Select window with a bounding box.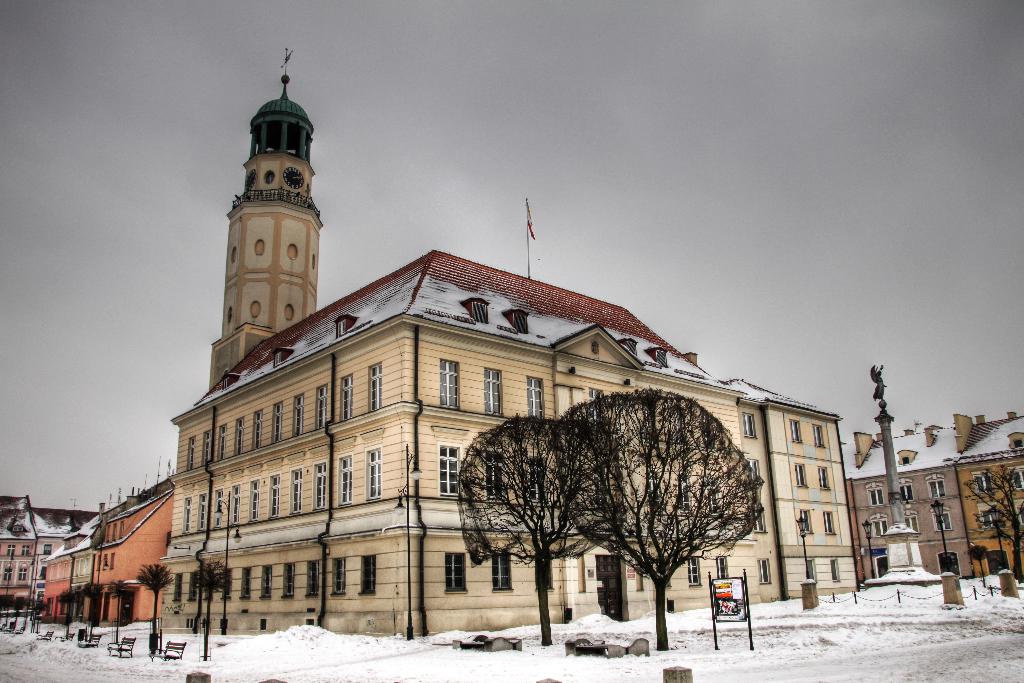
pyautogui.locateOnScreen(588, 391, 601, 420).
